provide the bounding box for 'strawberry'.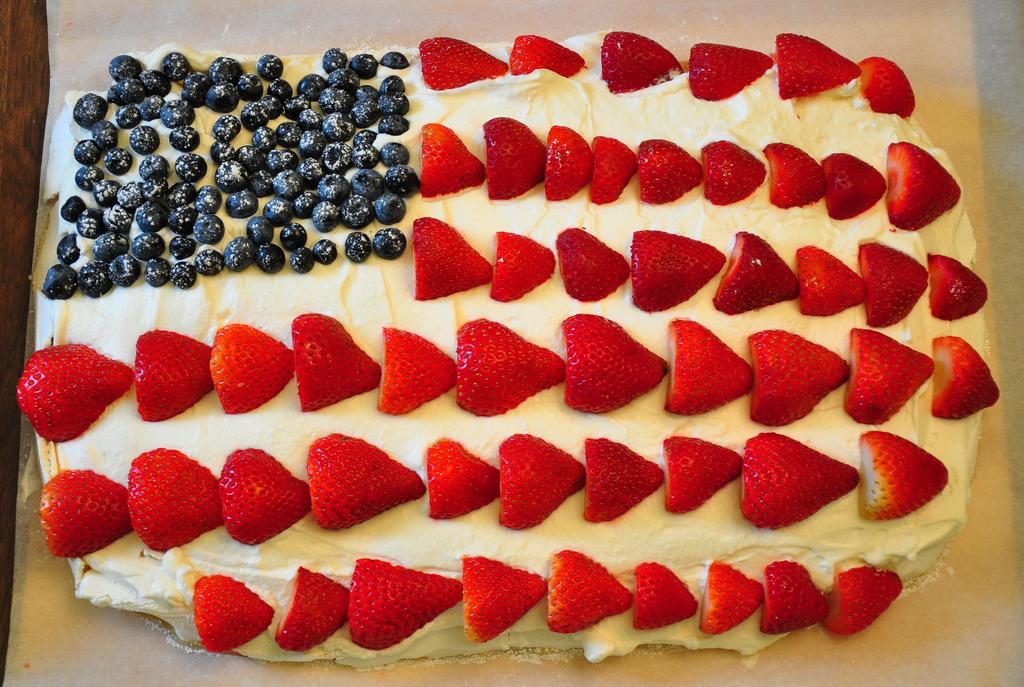
left=215, top=323, right=294, bottom=418.
